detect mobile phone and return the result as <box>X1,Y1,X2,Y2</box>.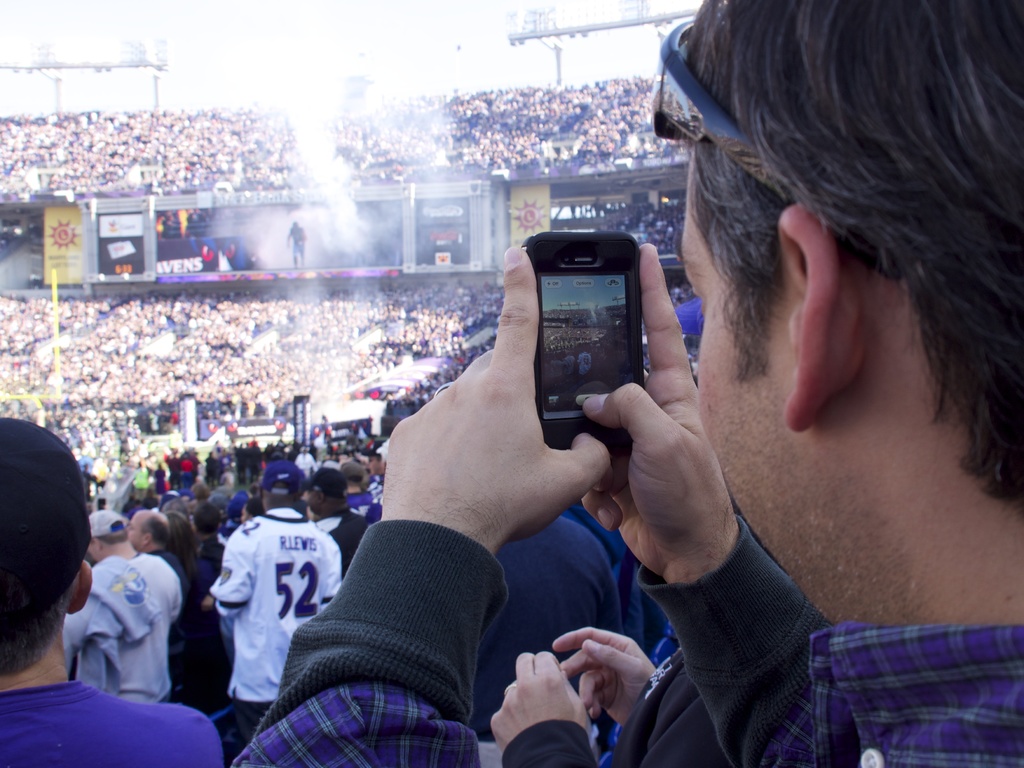
<box>520,224,669,447</box>.
